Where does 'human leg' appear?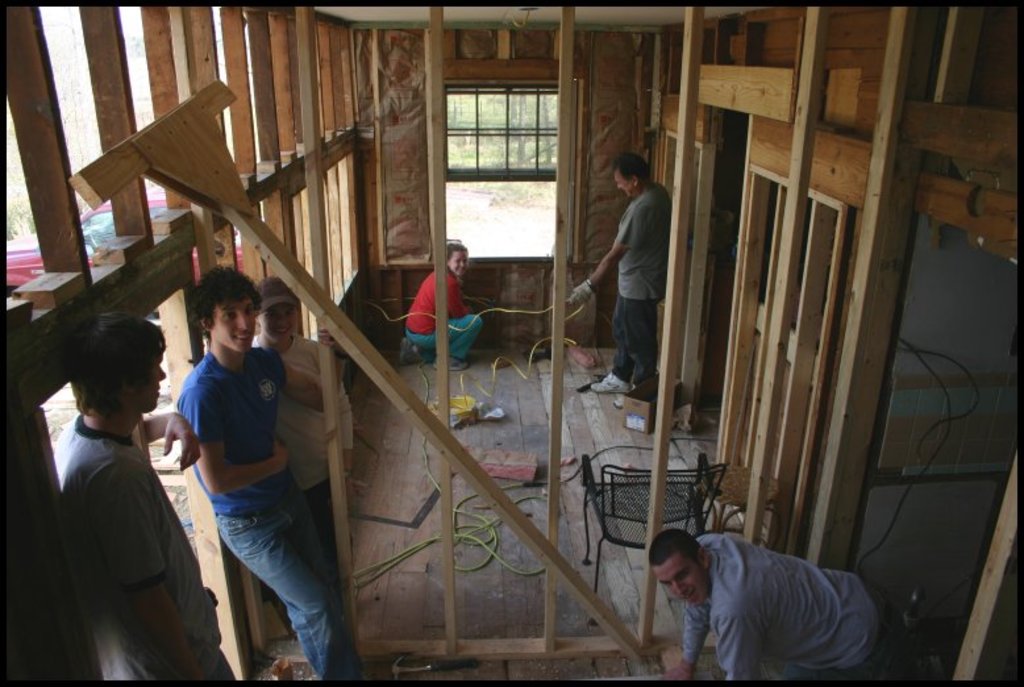
Appears at BBox(409, 316, 480, 371).
